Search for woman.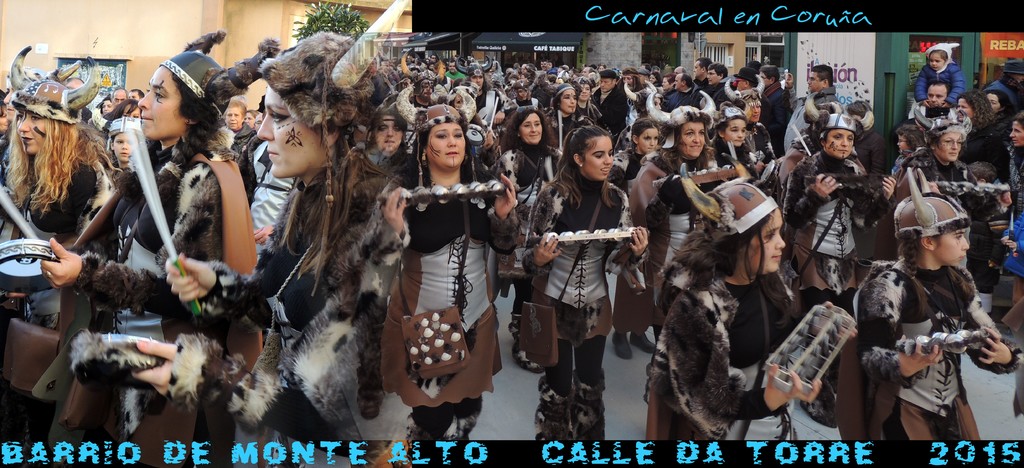
Found at crop(662, 73, 671, 90).
